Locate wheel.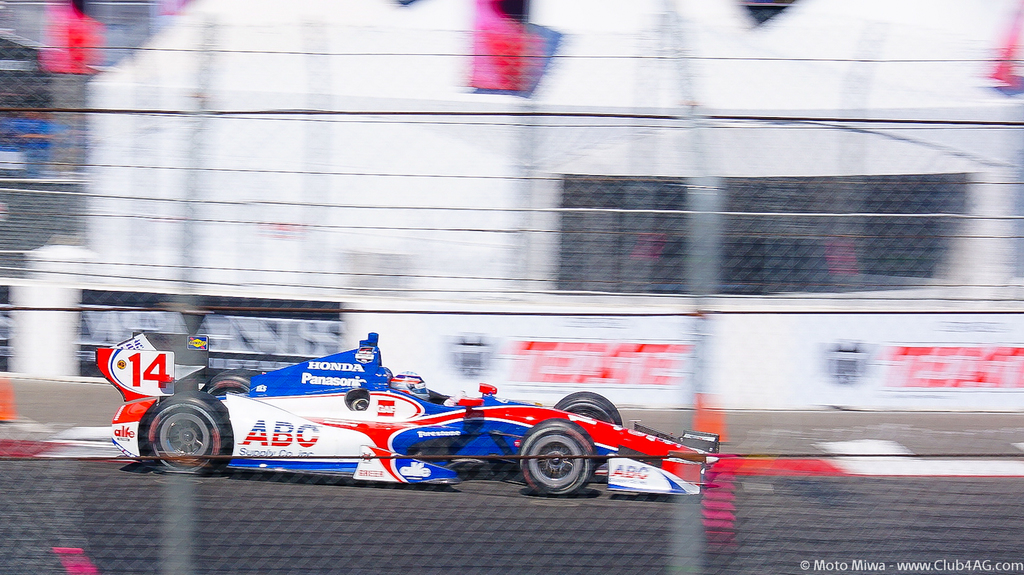
Bounding box: x1=200 y1=366 x2=268 y2=400.
